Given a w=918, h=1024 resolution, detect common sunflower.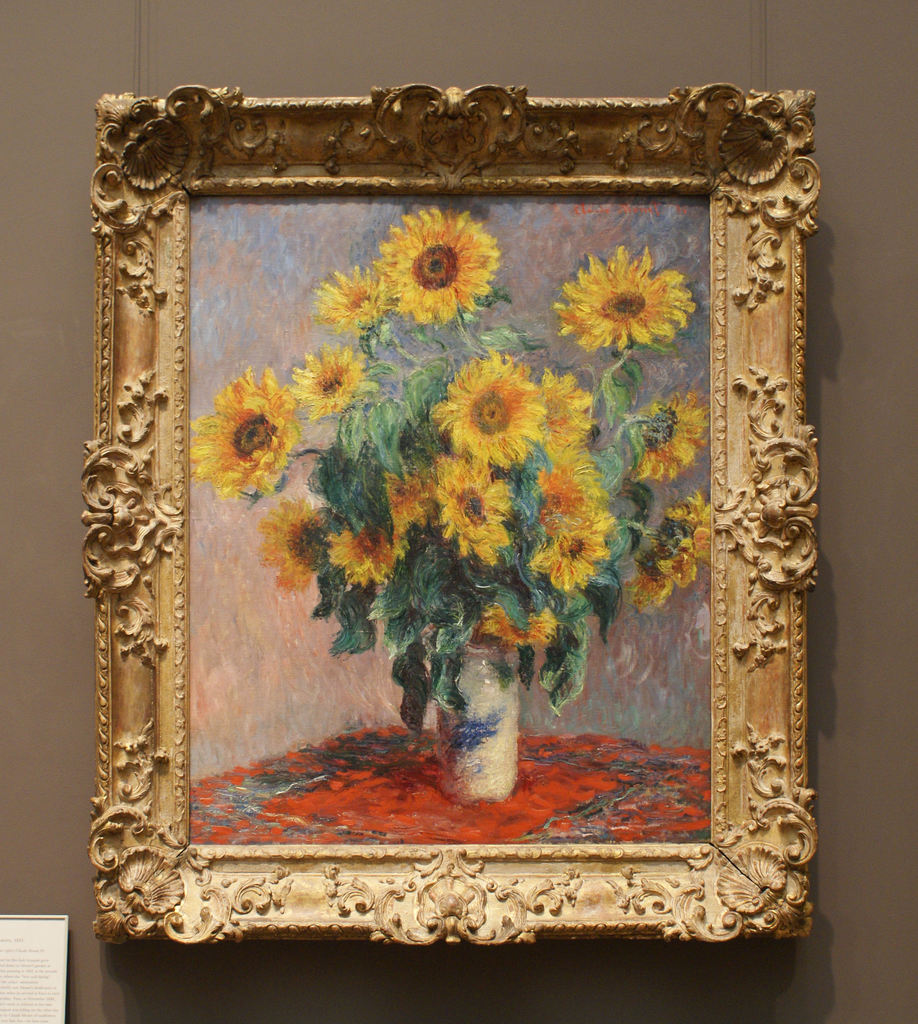
bbox=[377, 202, 497, 301].
